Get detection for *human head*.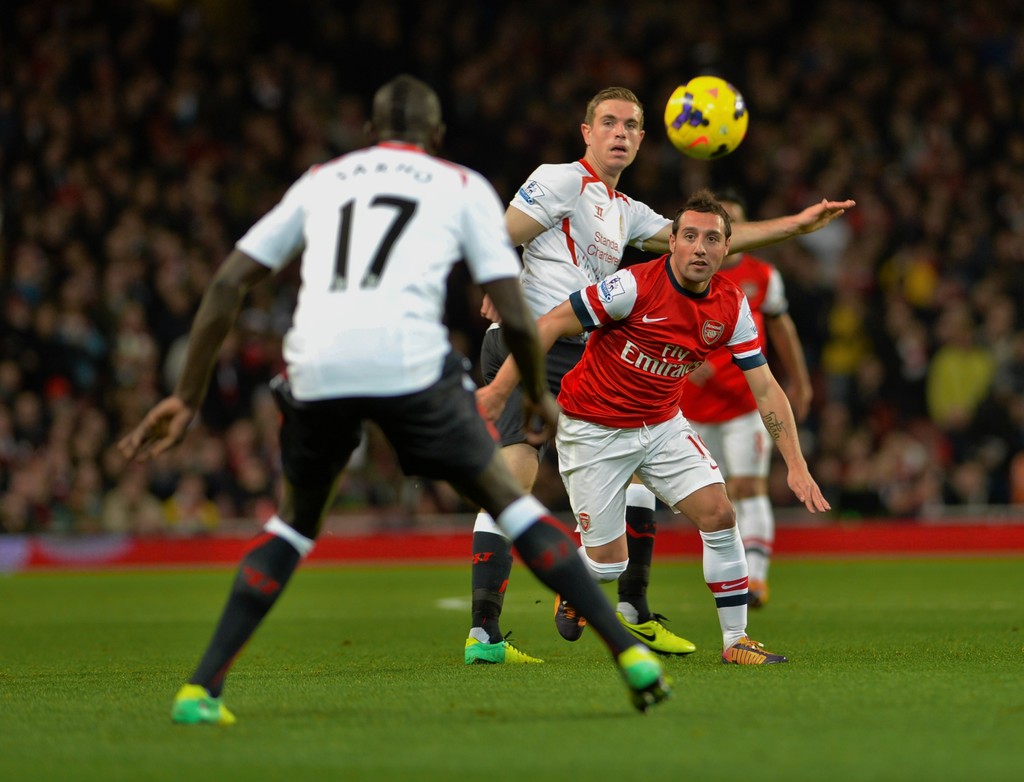
Detection: region(580, 86, 646, 174).
